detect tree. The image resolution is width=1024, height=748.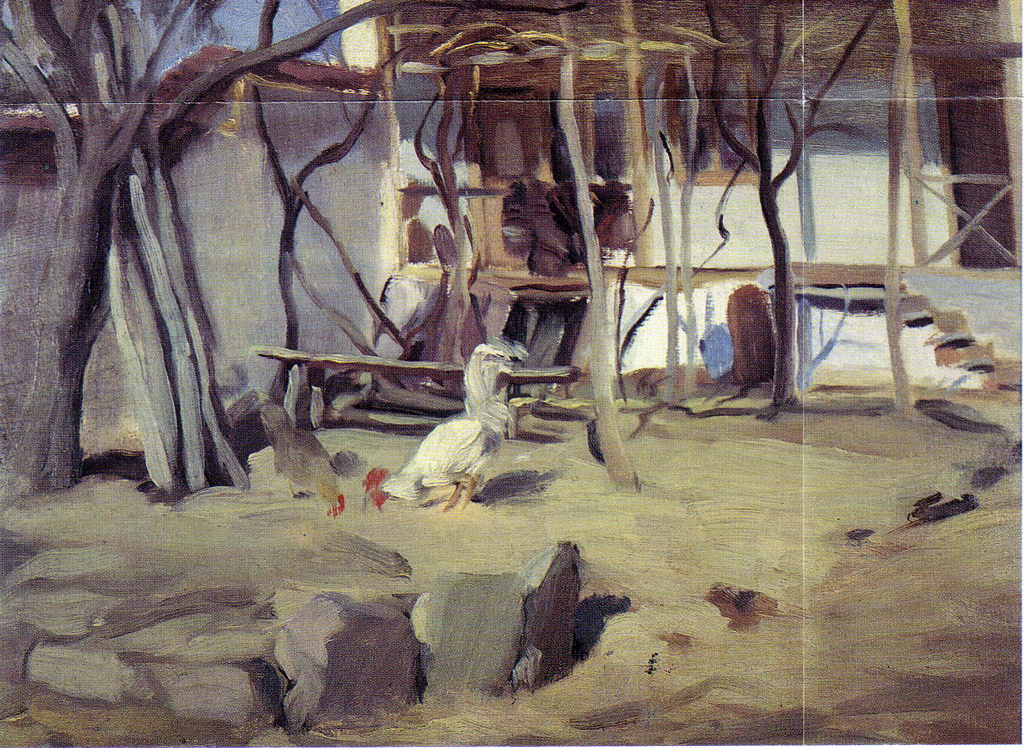
pyautogui.locateOnScreen(0, 0, 559, 492).
